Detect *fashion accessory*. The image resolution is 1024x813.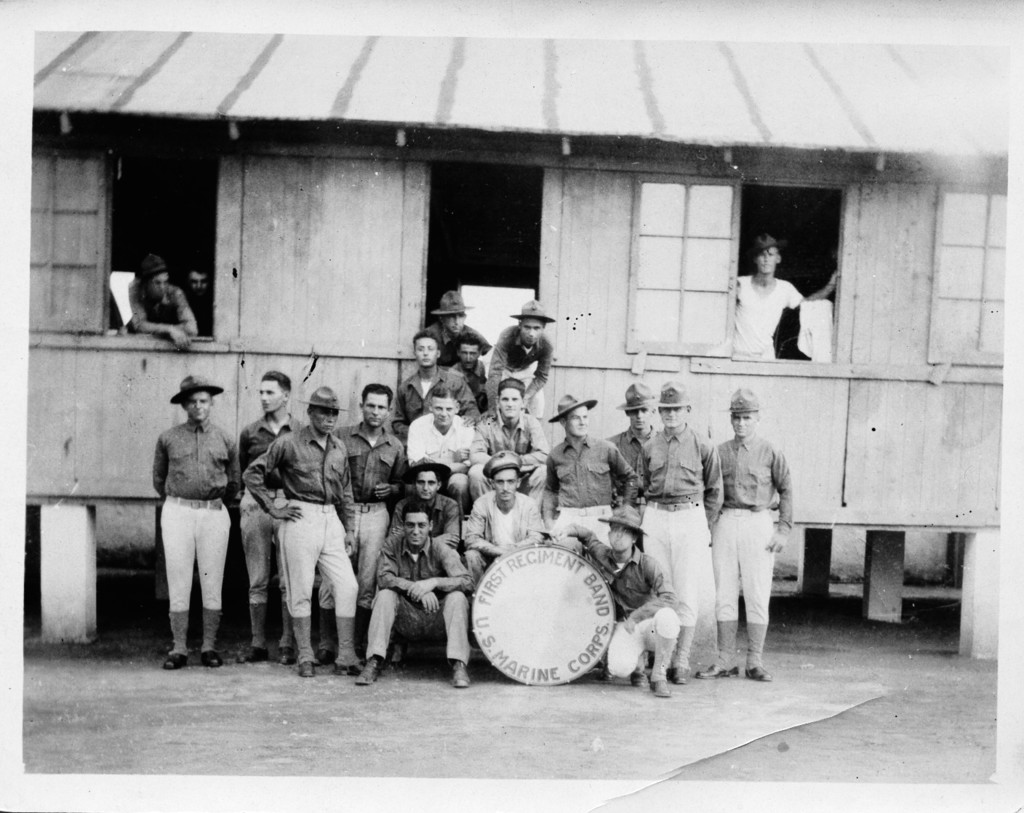
box=[163, 494, 225, 511].
